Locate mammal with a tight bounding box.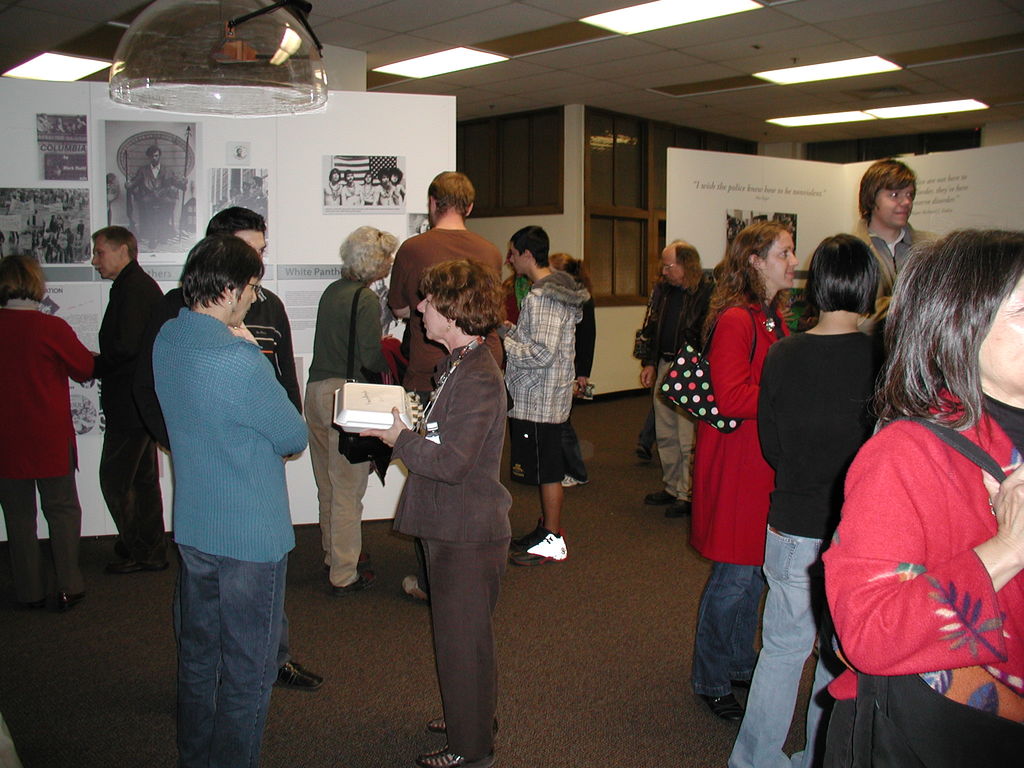
l=355, t=175, r=374, b=202.
